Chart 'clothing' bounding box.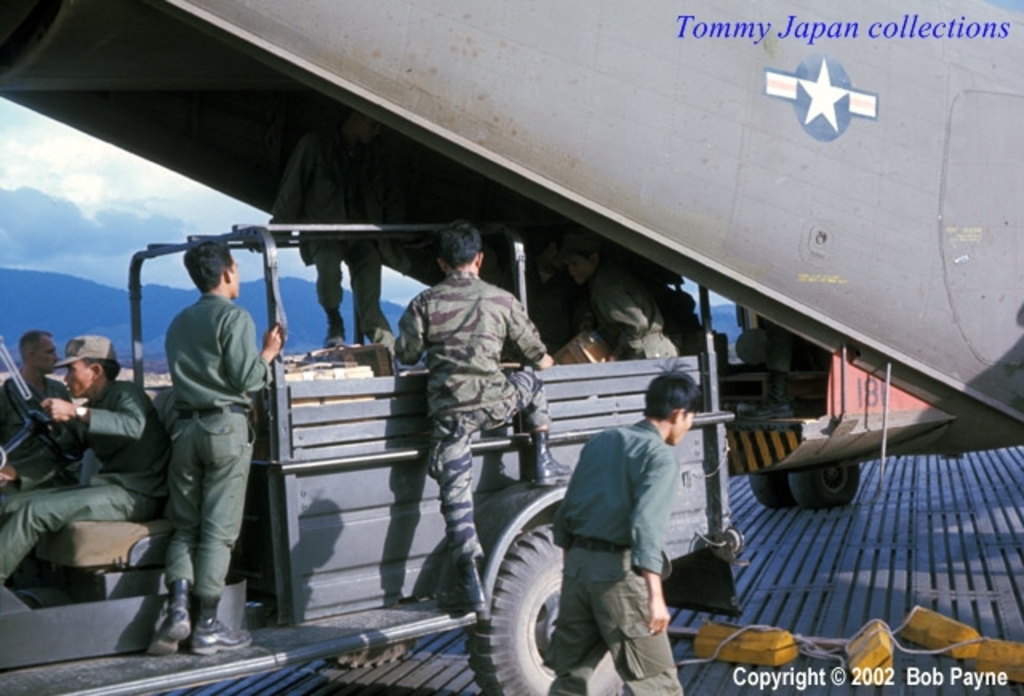
Charted: pyautogui.locateOnScreen(552, 418, 682, 694).
